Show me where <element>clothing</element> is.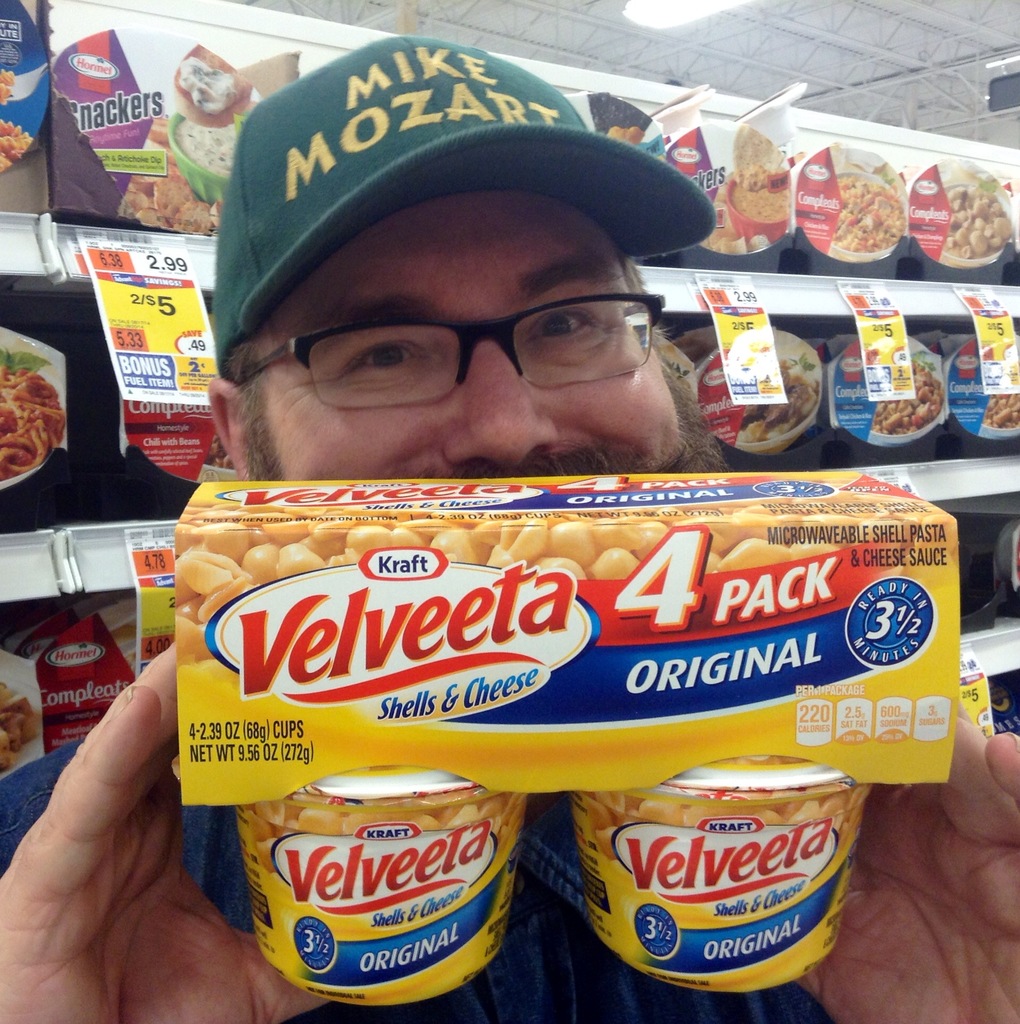
<element>clothing</element> is at [left=0, top=731, right=832, bottom=1018].
